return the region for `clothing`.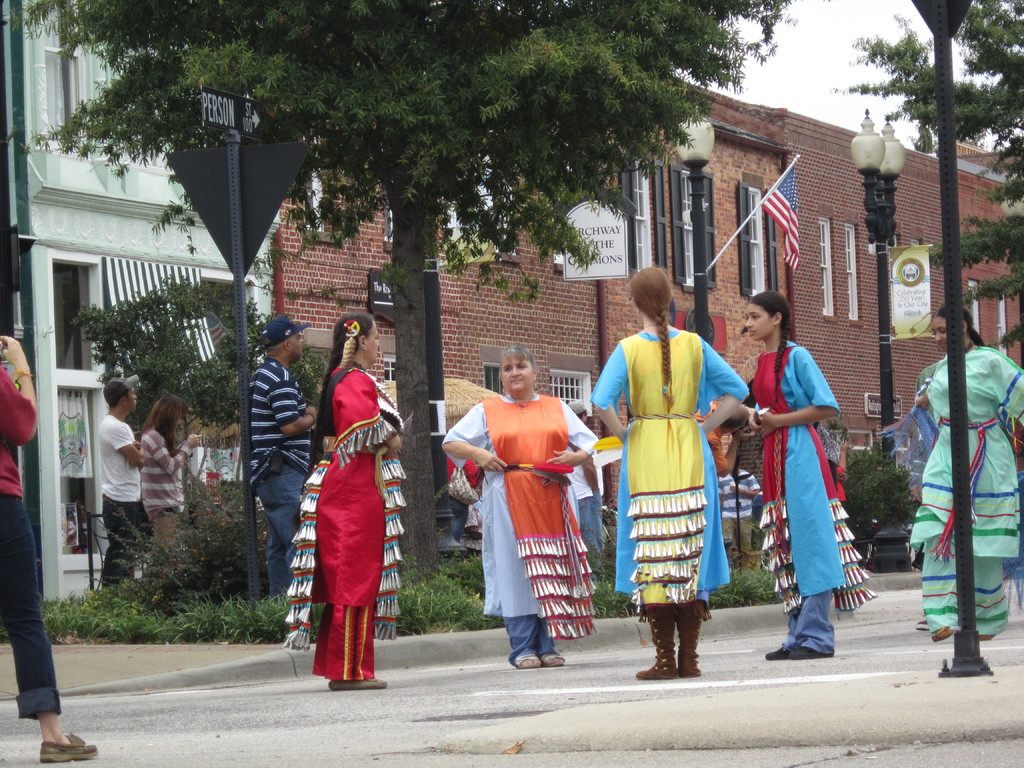
pyautogui.locateOnScreen(742, 338, 879, 660).
